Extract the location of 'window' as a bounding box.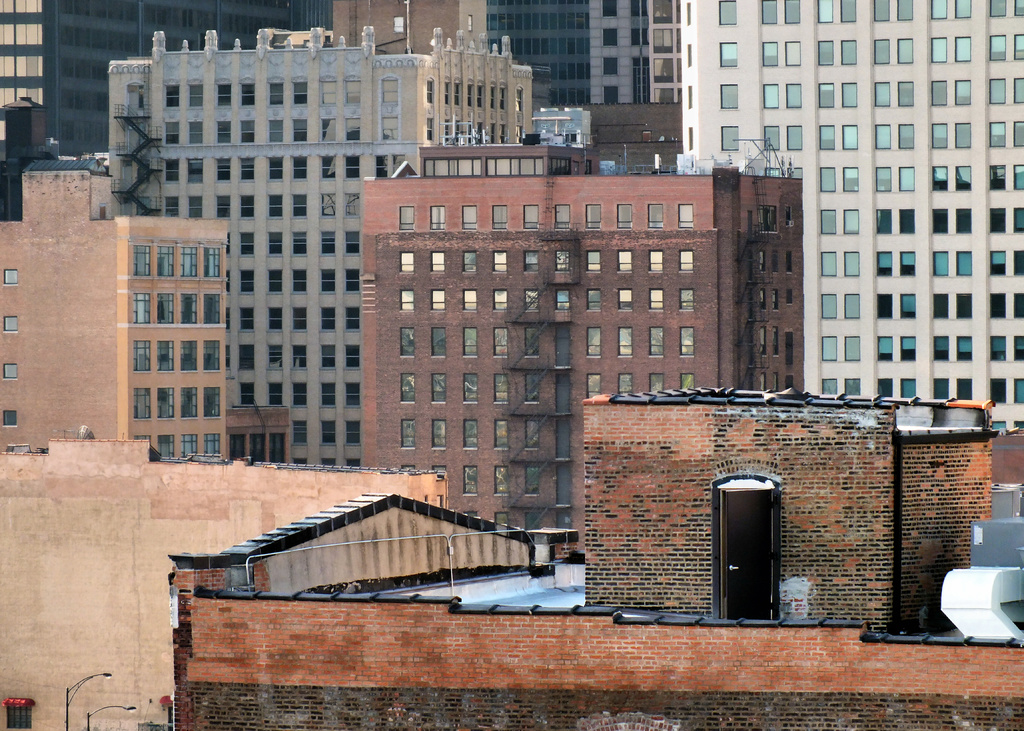
175:337:202:374.
